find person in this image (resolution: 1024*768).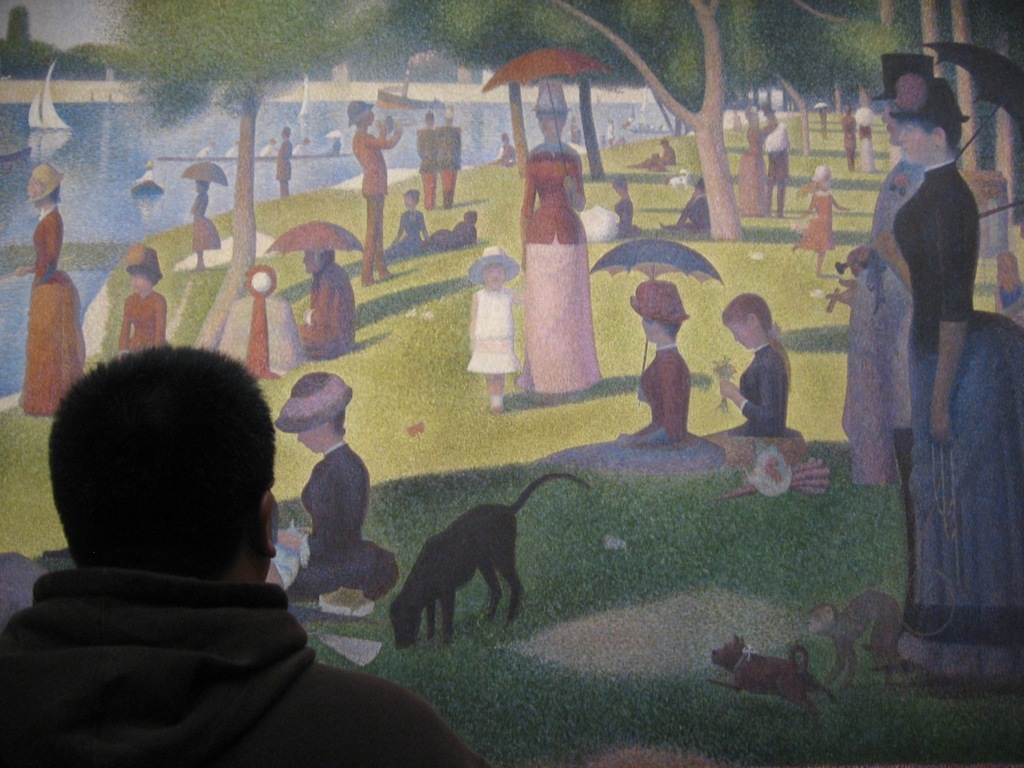
bbox=[870, 73, 1023, 694].
